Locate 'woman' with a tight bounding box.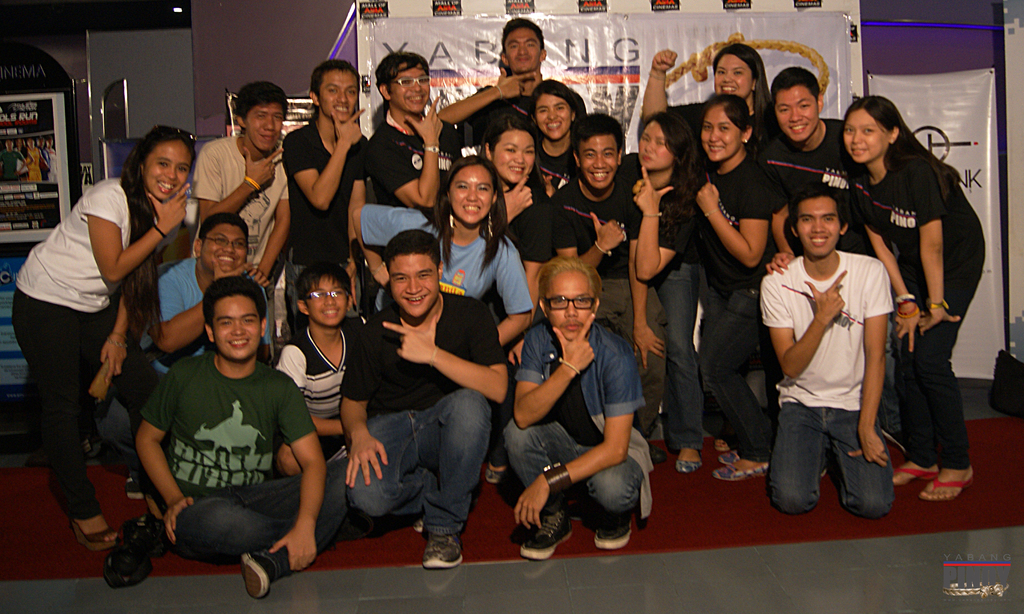
(left=353, top=154, right=533, bottom=484).
